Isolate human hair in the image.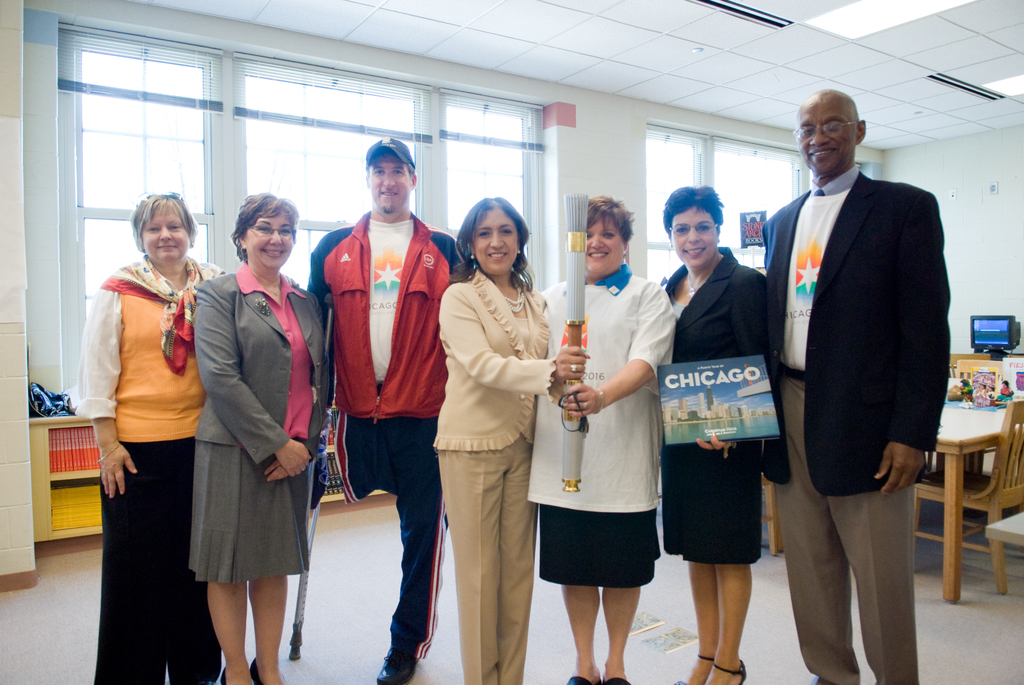
Isolated region: 378/148/420/182.
